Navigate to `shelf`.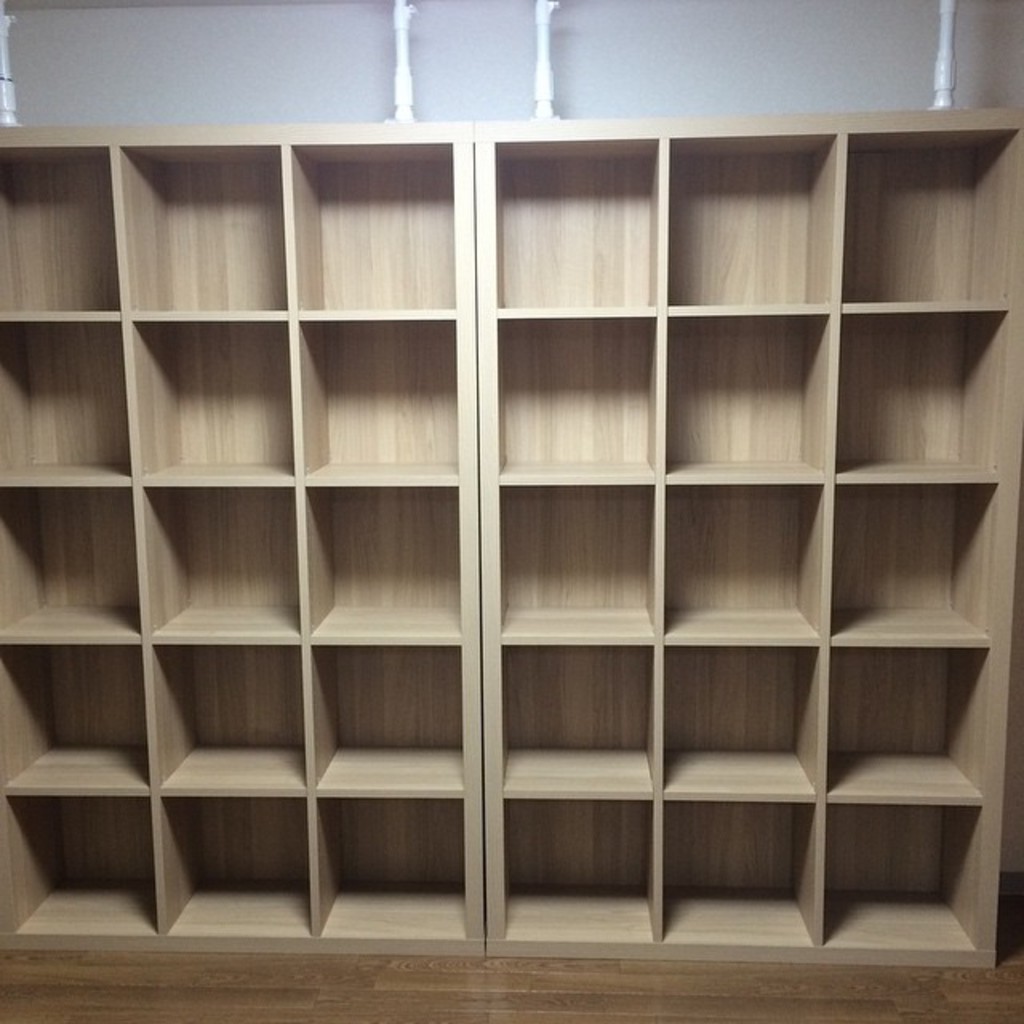
Navigation target: box(298, 461, 477, 646).
